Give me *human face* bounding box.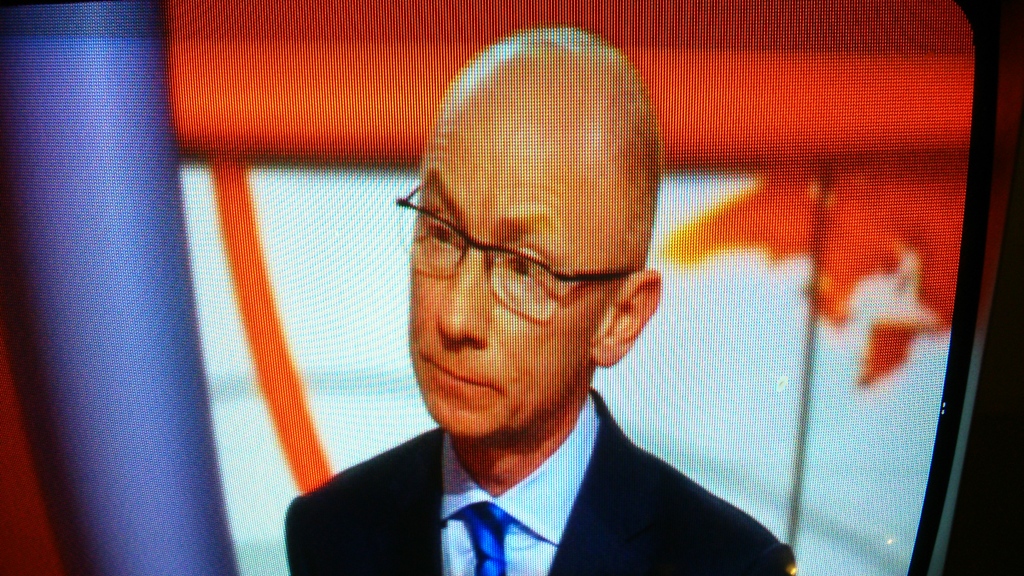
409, 106, 605, 435.
